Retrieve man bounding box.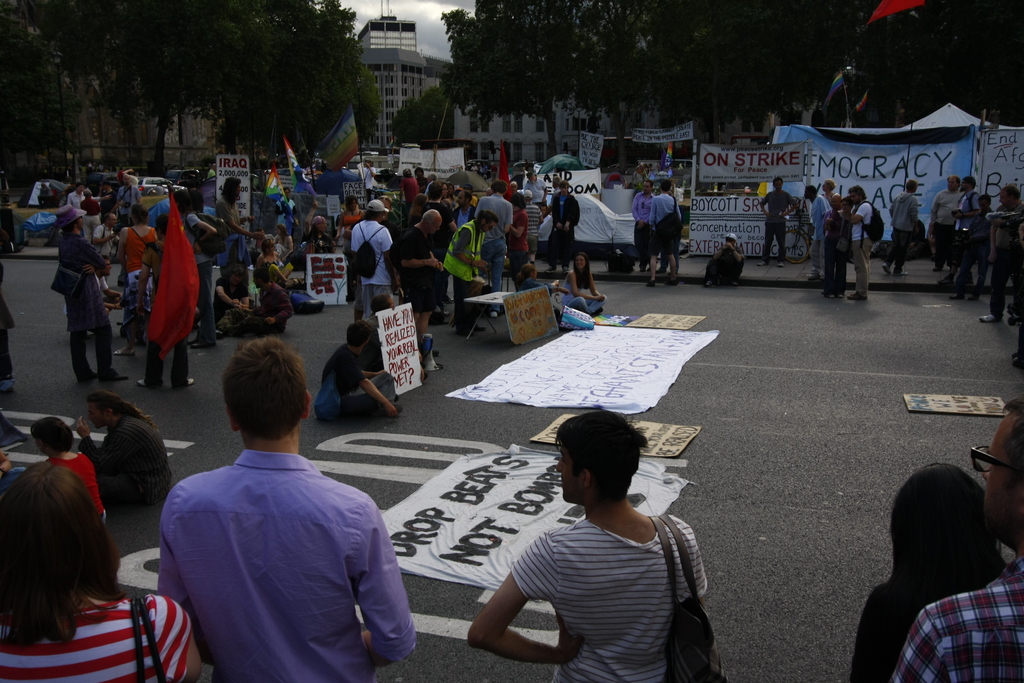
Bounding box: [x1=931, y1=176, x2=963, y2=268].
